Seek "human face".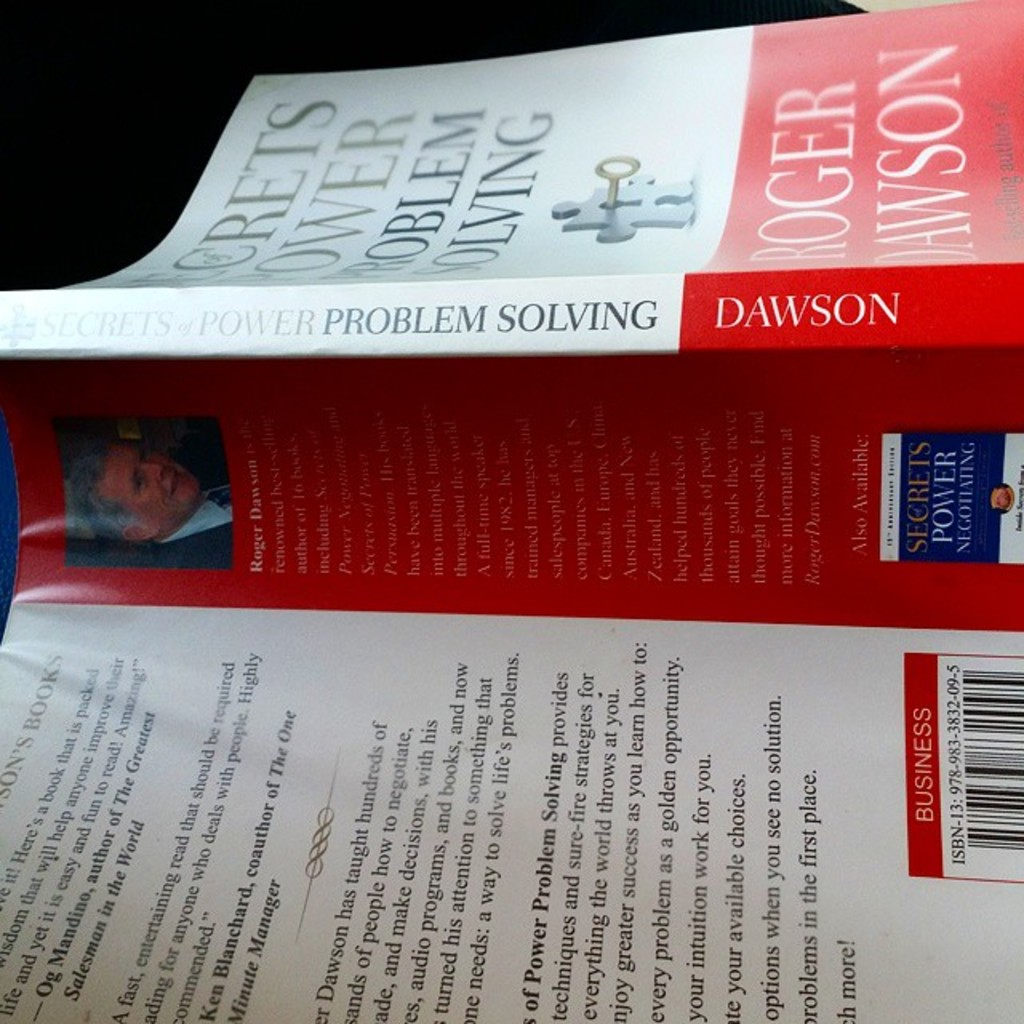
region(102, 445, 202, 528).
